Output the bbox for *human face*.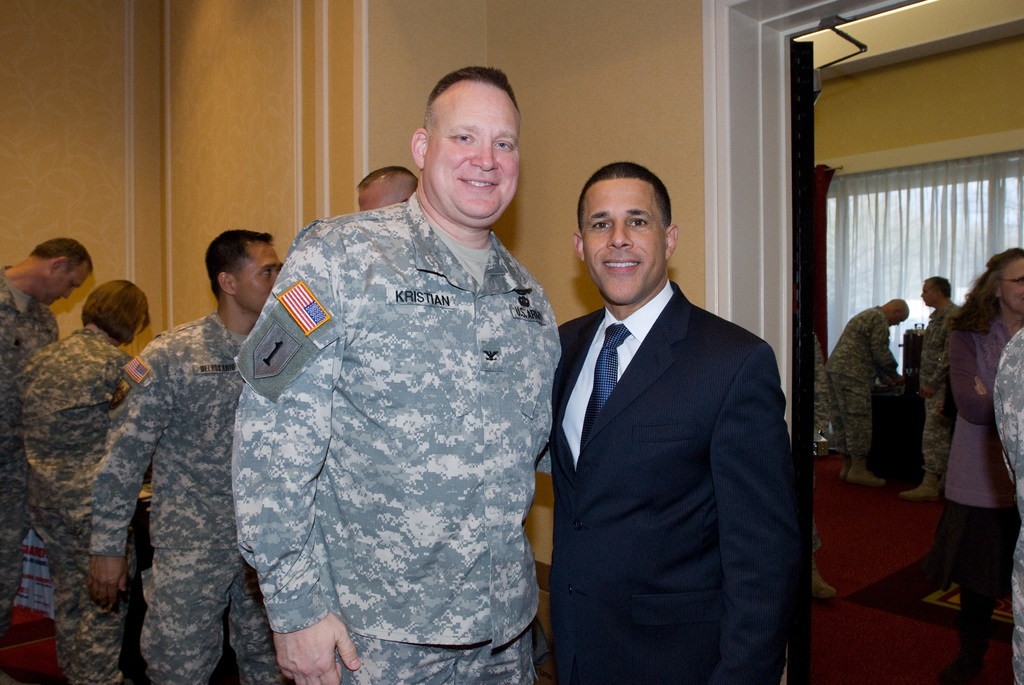
424:85:521:226.
